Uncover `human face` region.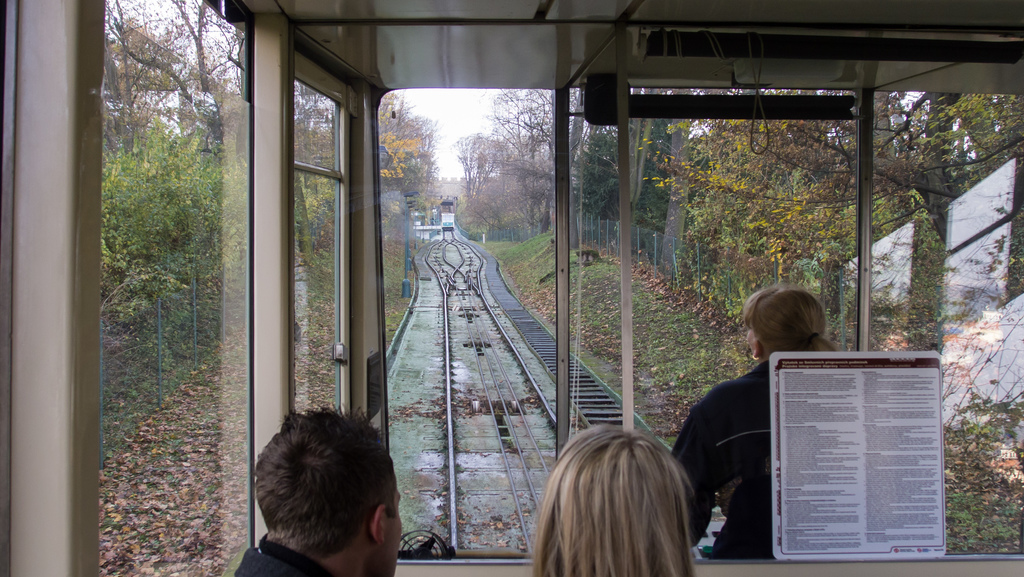
Uncovered: BBox(376, 478, 401, 576).
